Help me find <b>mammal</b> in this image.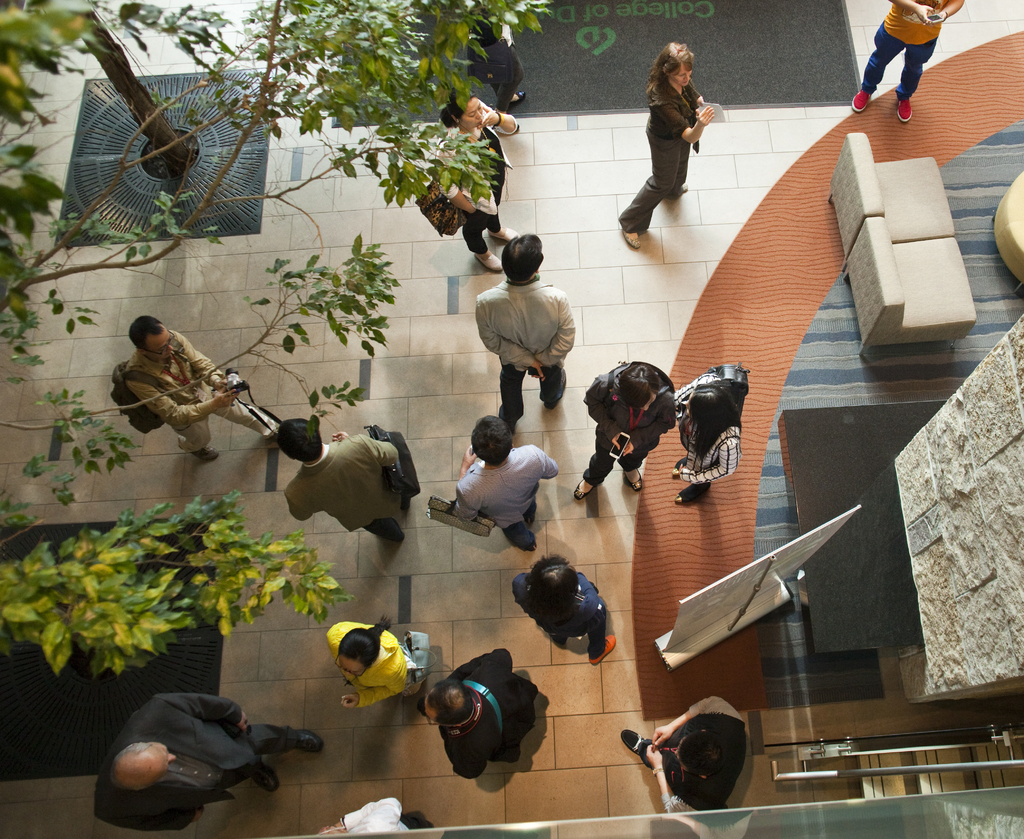
Found it: locate(92, 696, 326, 838).
